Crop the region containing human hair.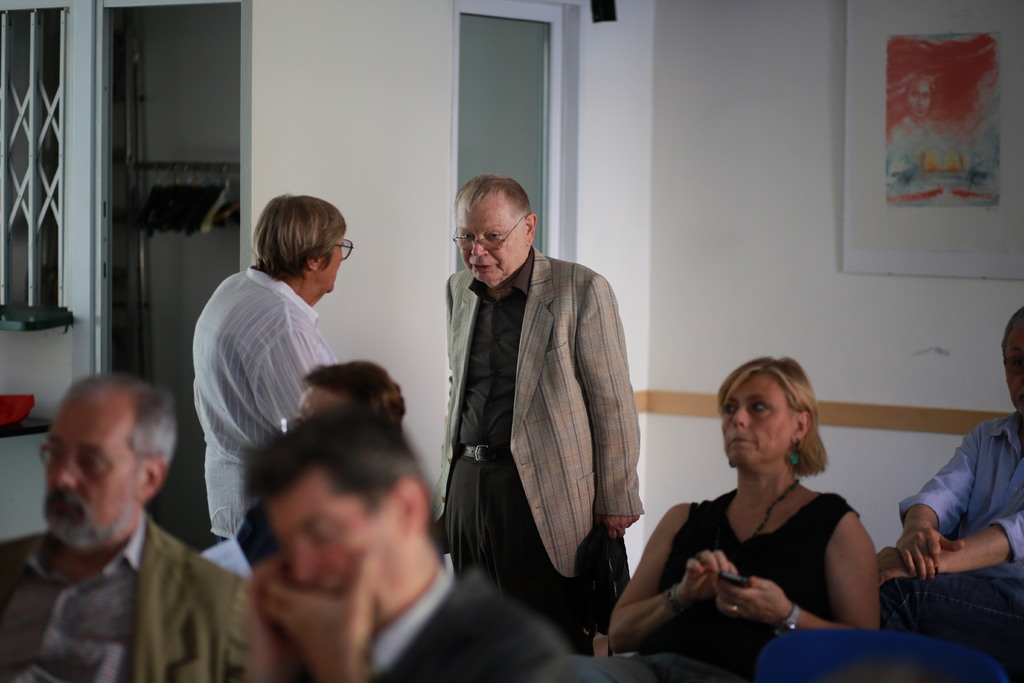
Crop region: <region>246, 411, 422, 506</region>.
